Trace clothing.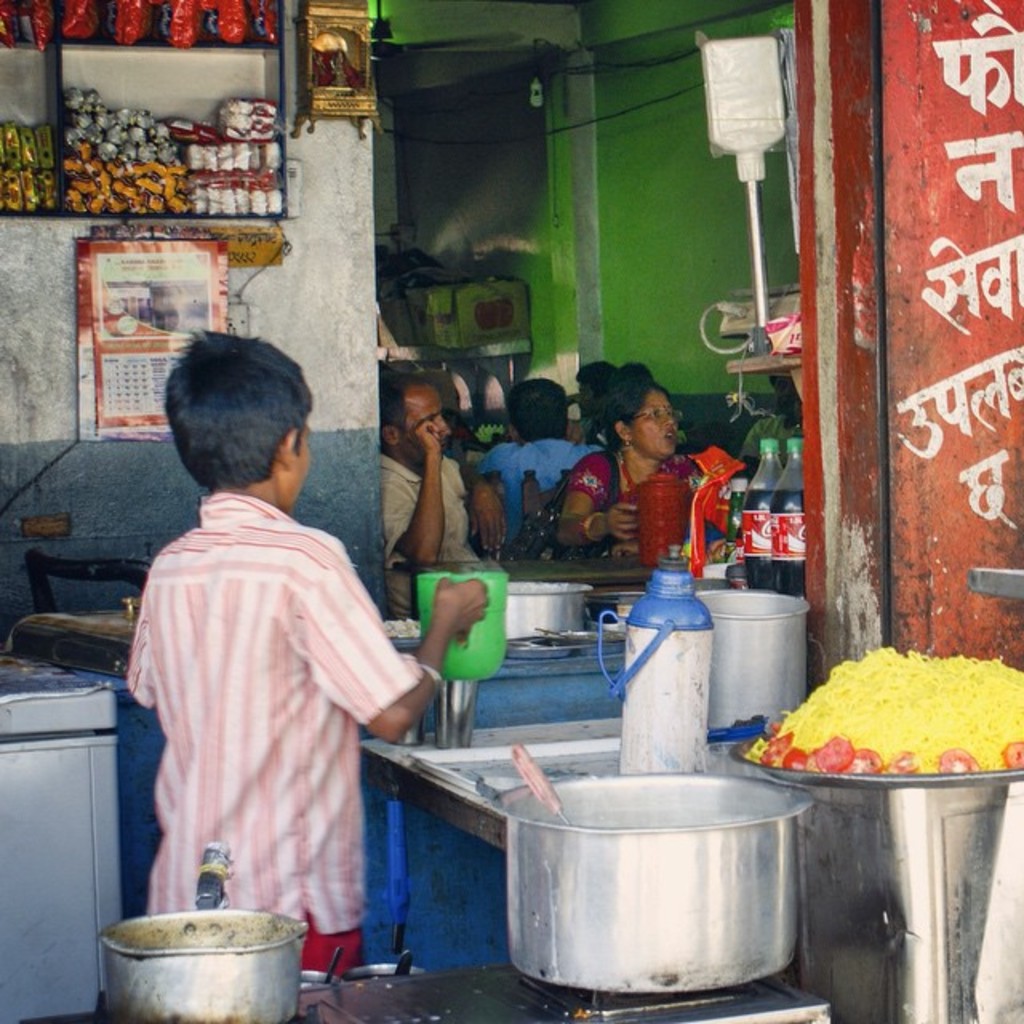
Traced to (left=200, top=429, right=435, bottom=554).
